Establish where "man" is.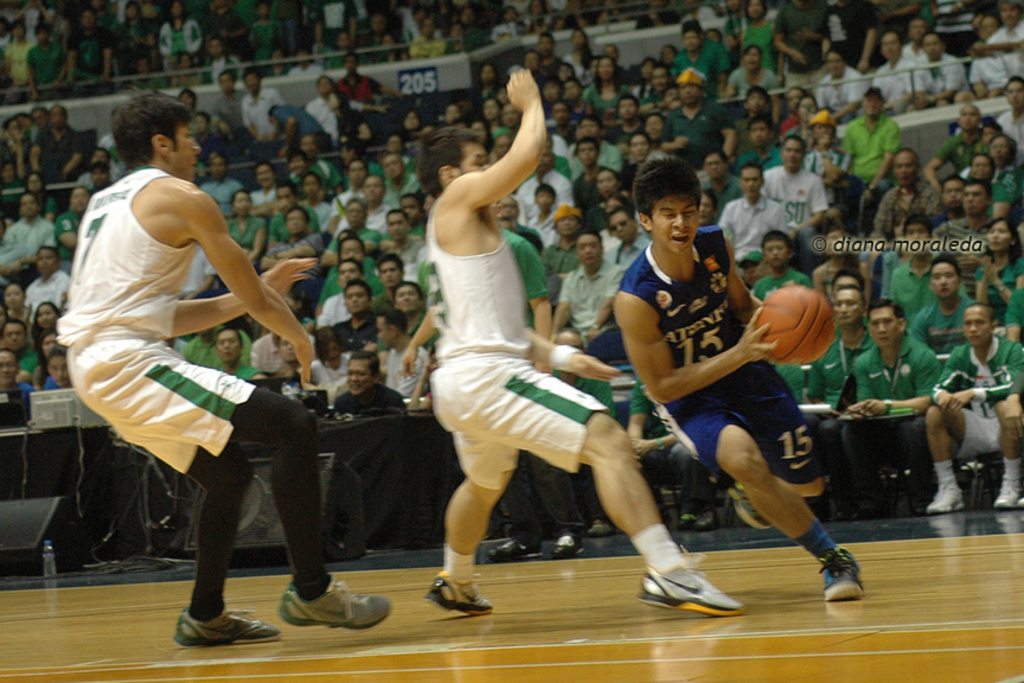
Established at [left=319, top=69, right=347, bottom=140].
